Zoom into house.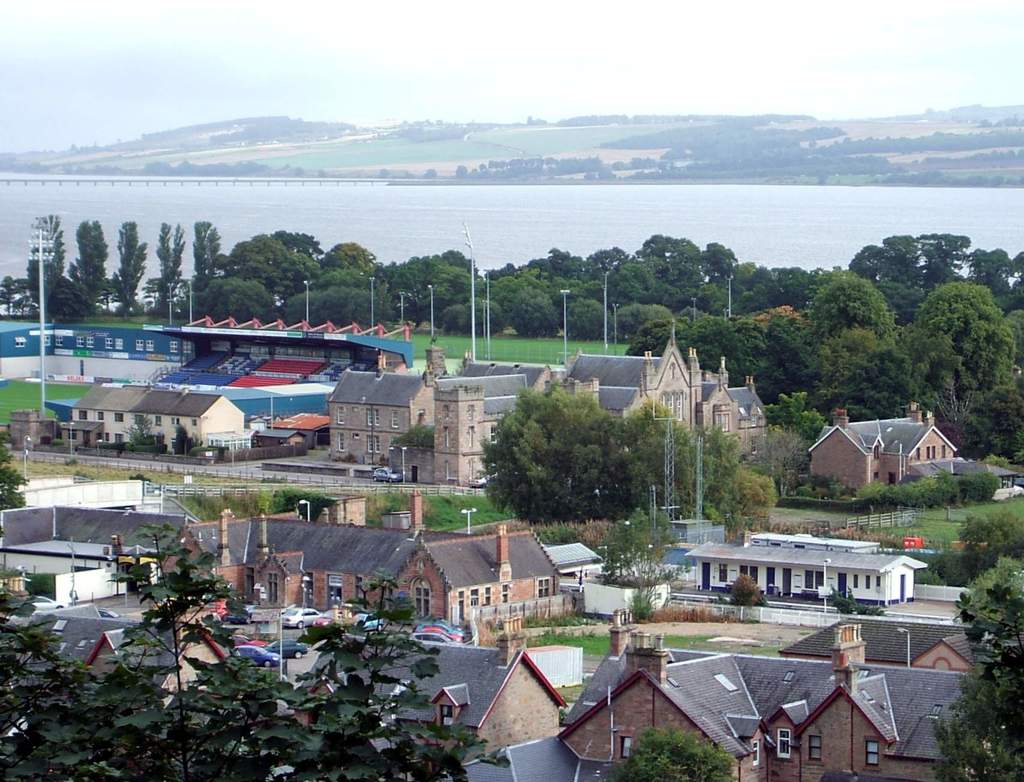
Zoom target: {"left": 136, "top": 389, "right": 248, "bottom": 455}.
